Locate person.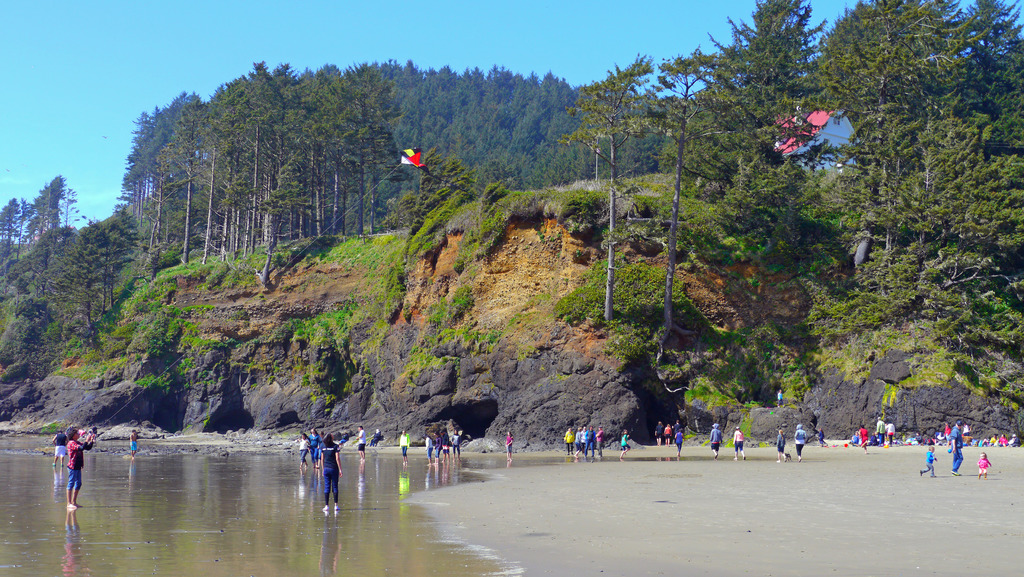
Bounding box: x1=870, y1=432, x2=877, y2=444.
